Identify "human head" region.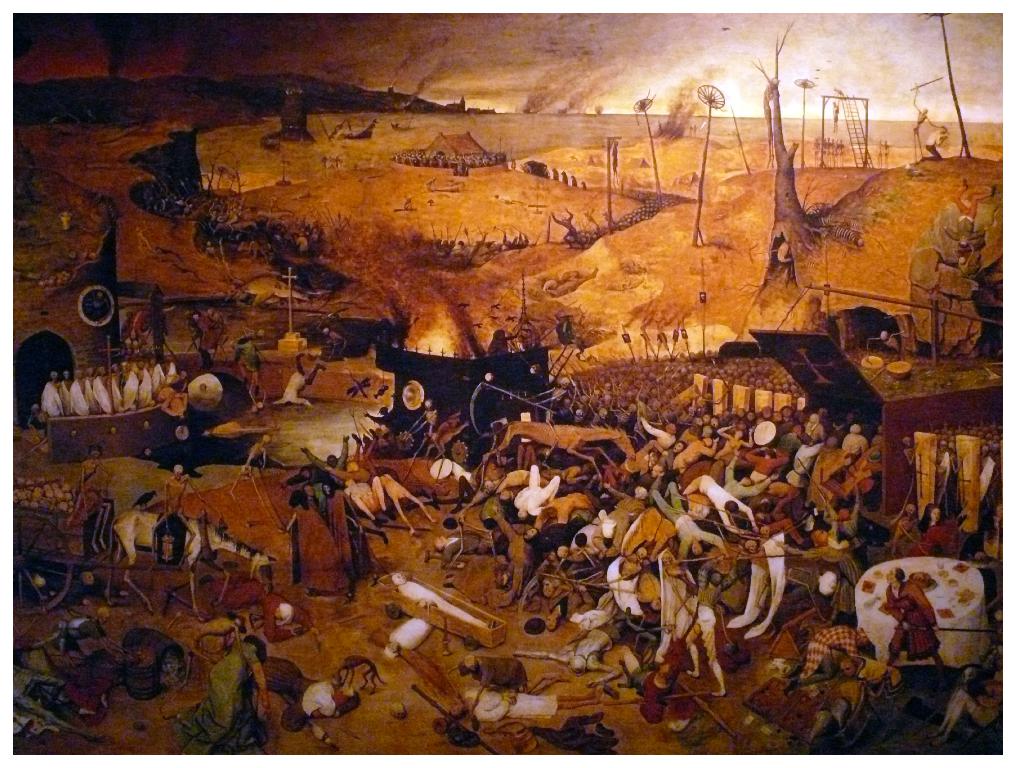
Region: bbox=(340, 680, 359, 701).
